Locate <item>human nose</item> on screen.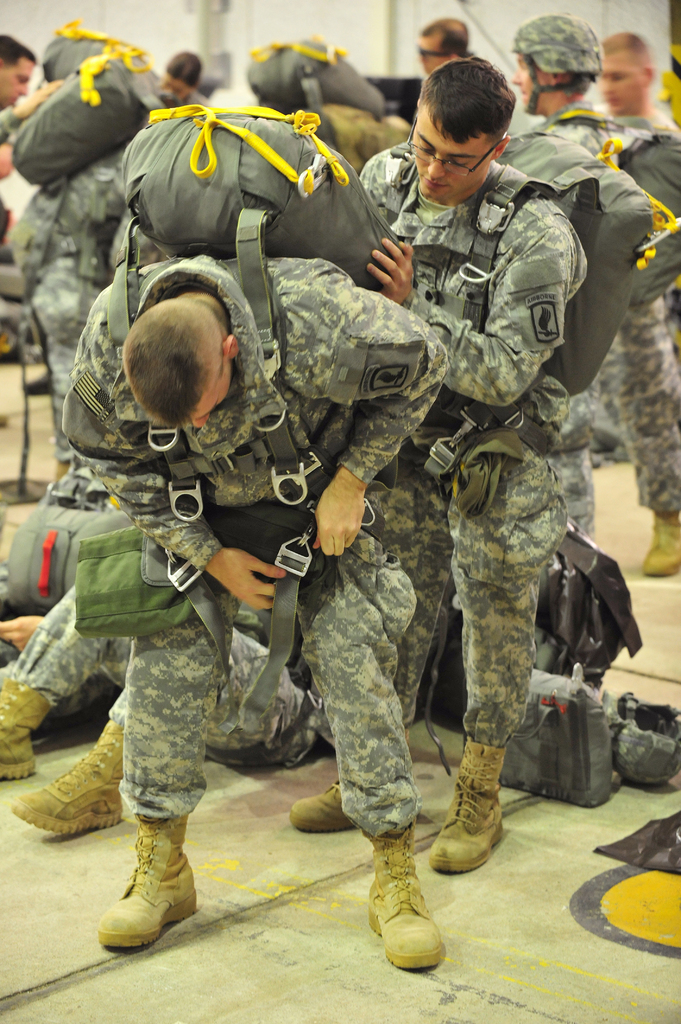
On screen at x1=421, y1=156, x2=443, y2=181.
